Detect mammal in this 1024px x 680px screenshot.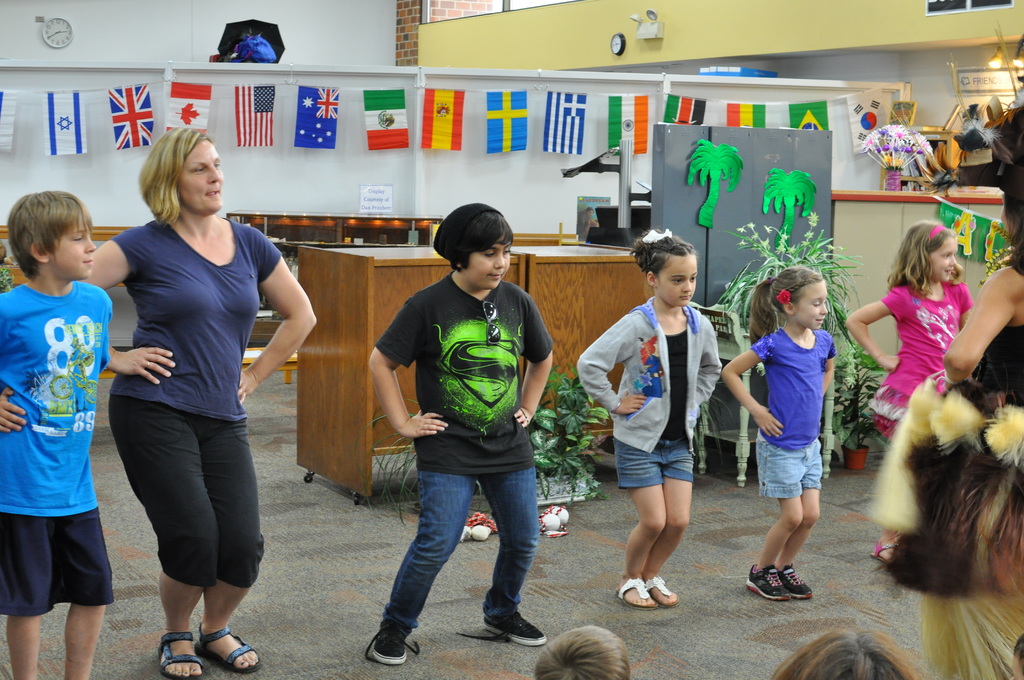
Detection: BBox(534, 629, 628, 679).
